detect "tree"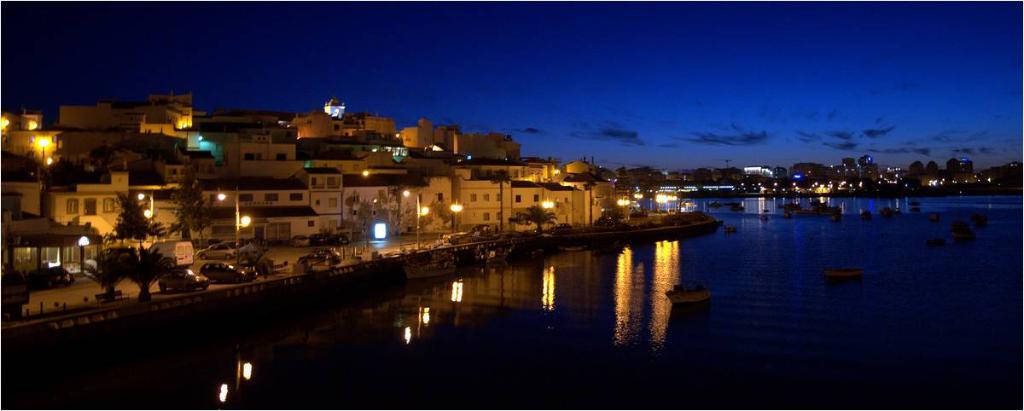
Rect(170, 161, 214, 242)
